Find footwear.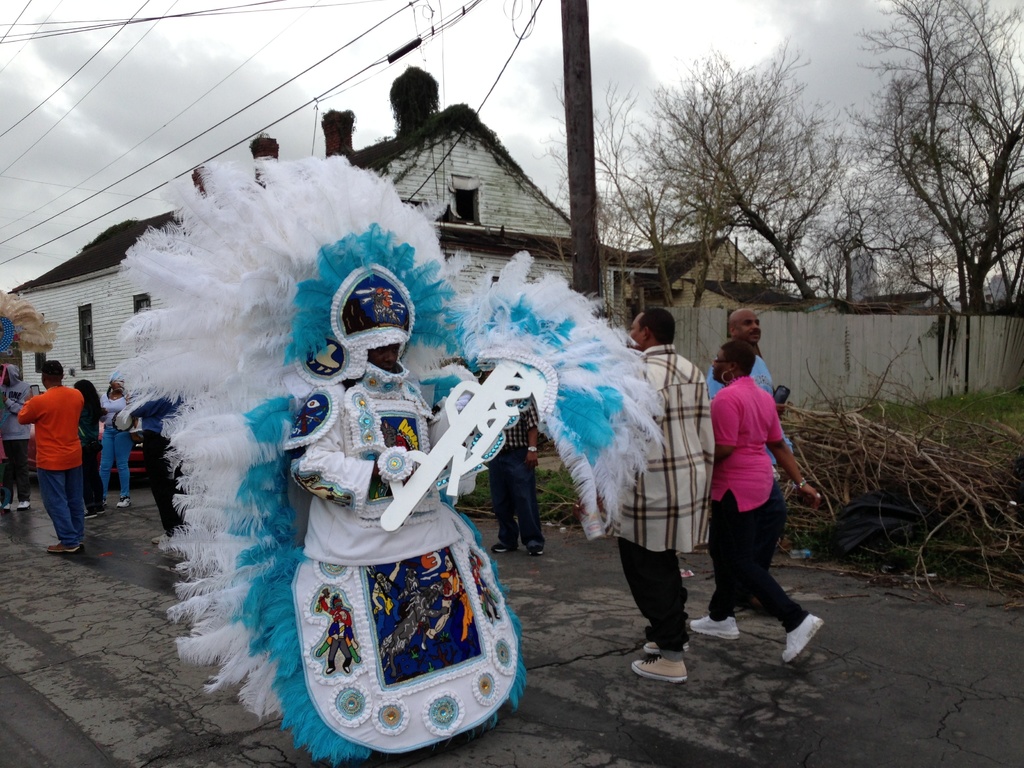
region(37, 543, 74, 559).
